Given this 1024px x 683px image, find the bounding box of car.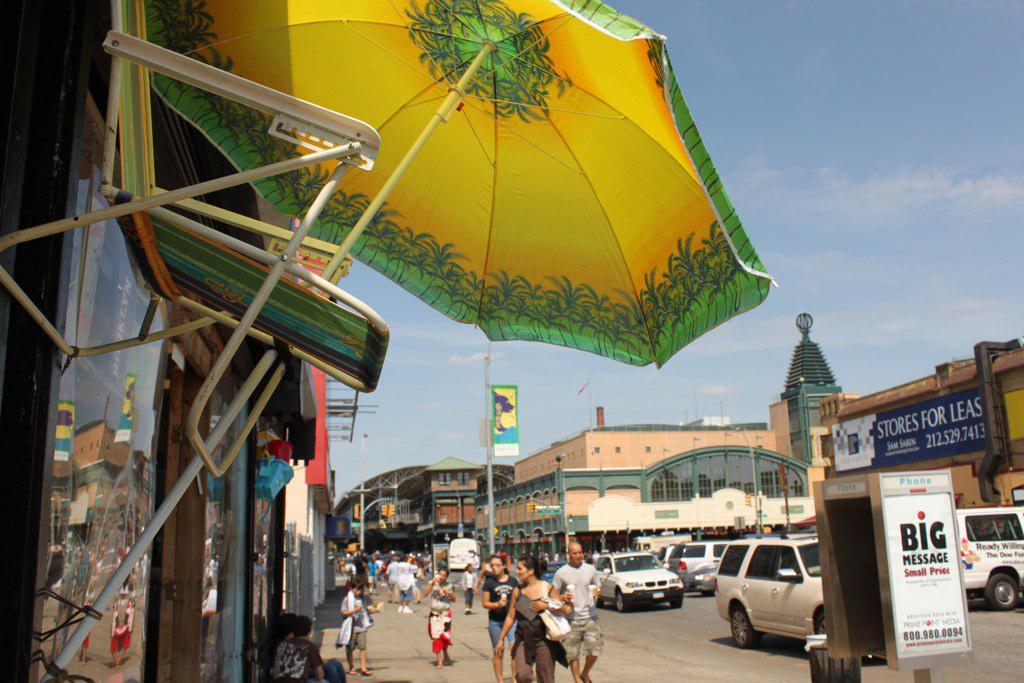
[955,510,1023,611].
